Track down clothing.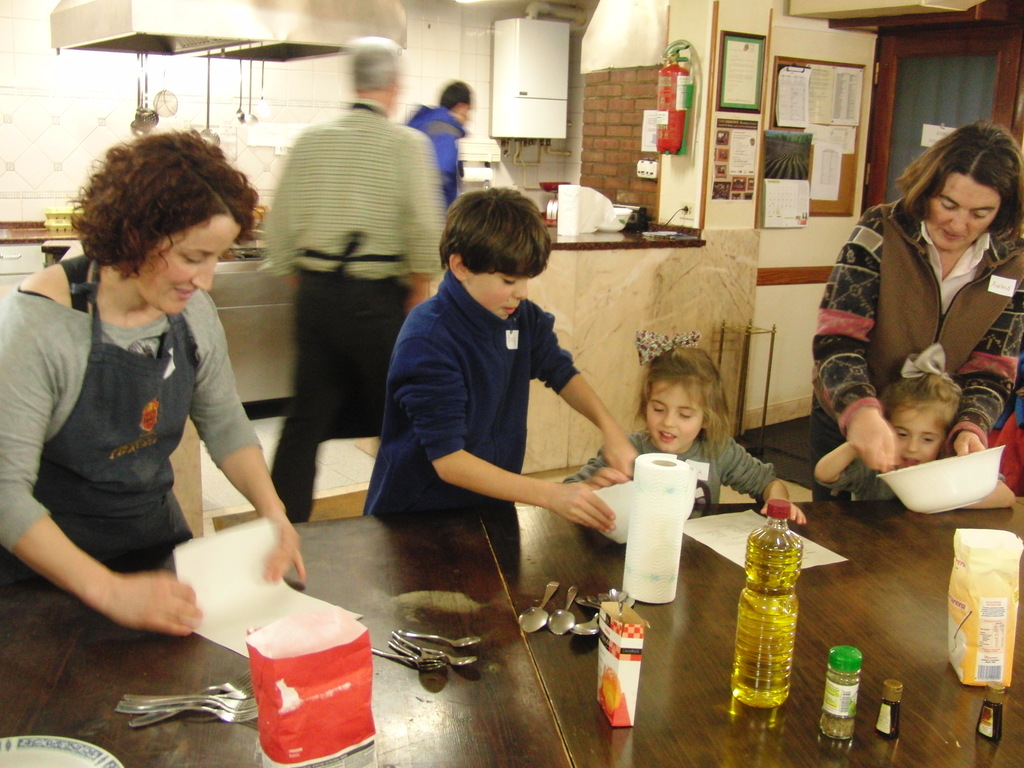
Tracked to x1=415, y1=102, x2=458, y2=201.
